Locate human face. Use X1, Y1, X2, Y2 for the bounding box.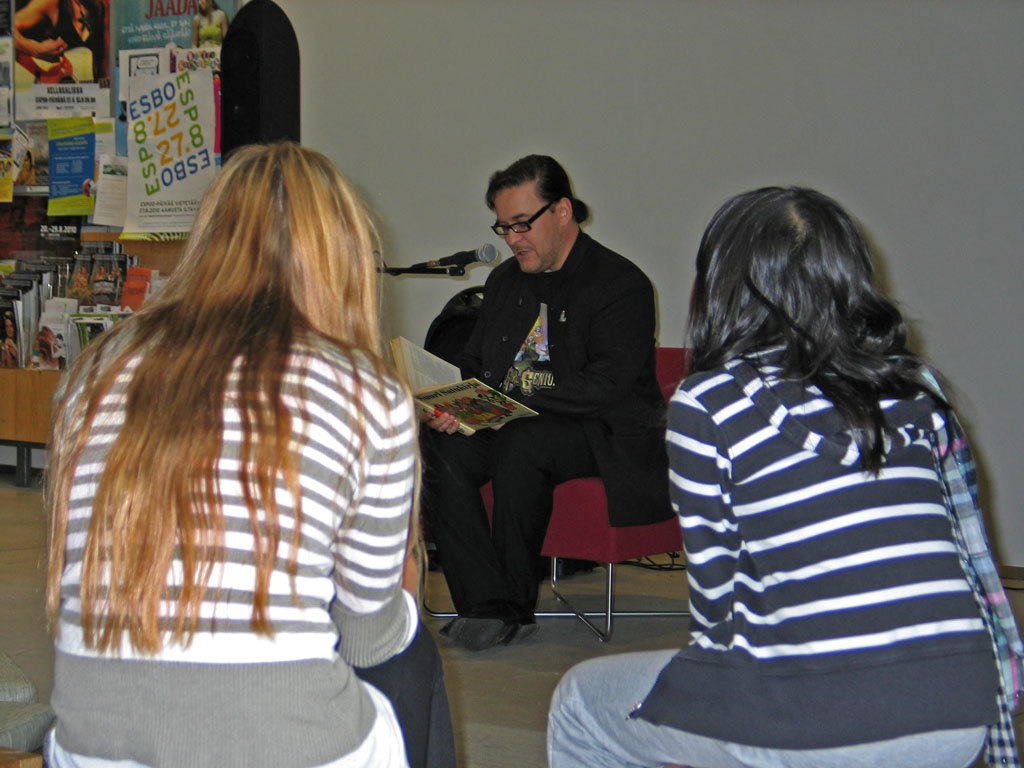
494, 190, 563, 276.
